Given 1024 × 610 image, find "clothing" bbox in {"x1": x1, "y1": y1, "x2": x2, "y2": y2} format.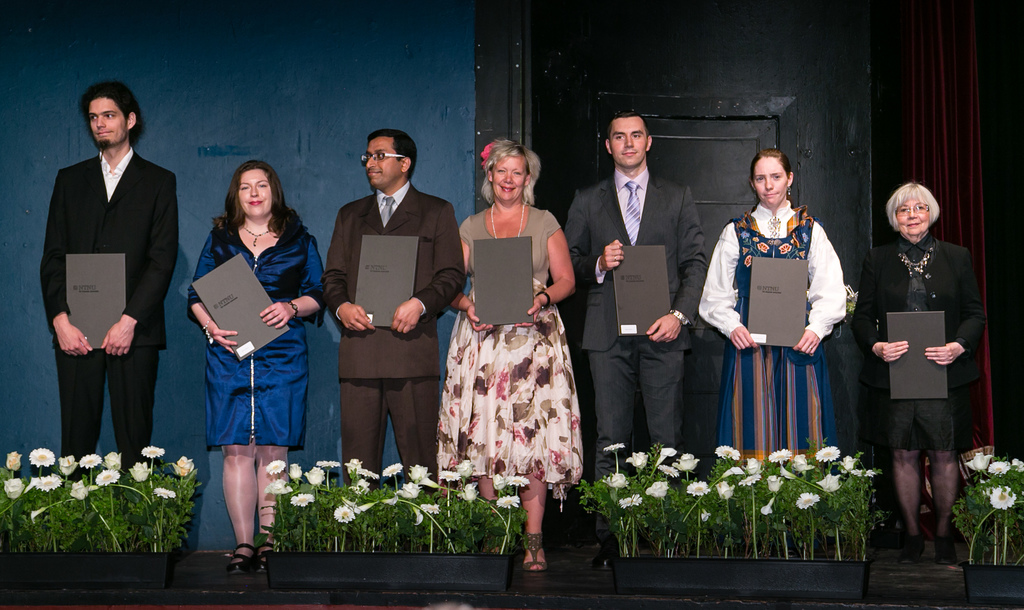
{"x1": 452, "y1": 200, "x2": 592, "y2": 522}.
